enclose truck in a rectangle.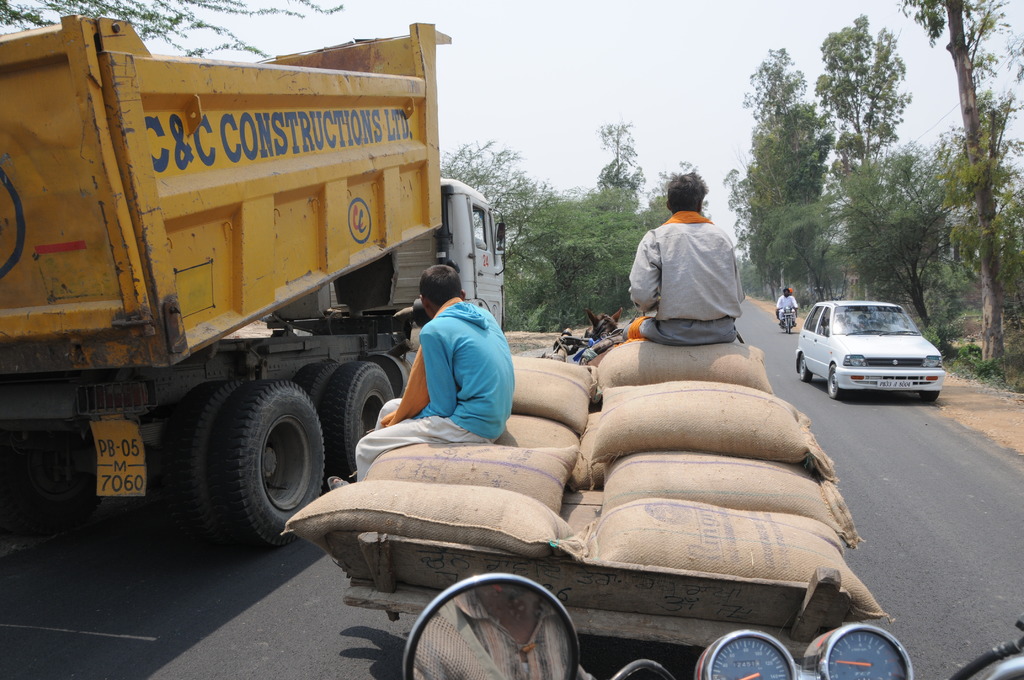
(0, 0, 500, 588).
